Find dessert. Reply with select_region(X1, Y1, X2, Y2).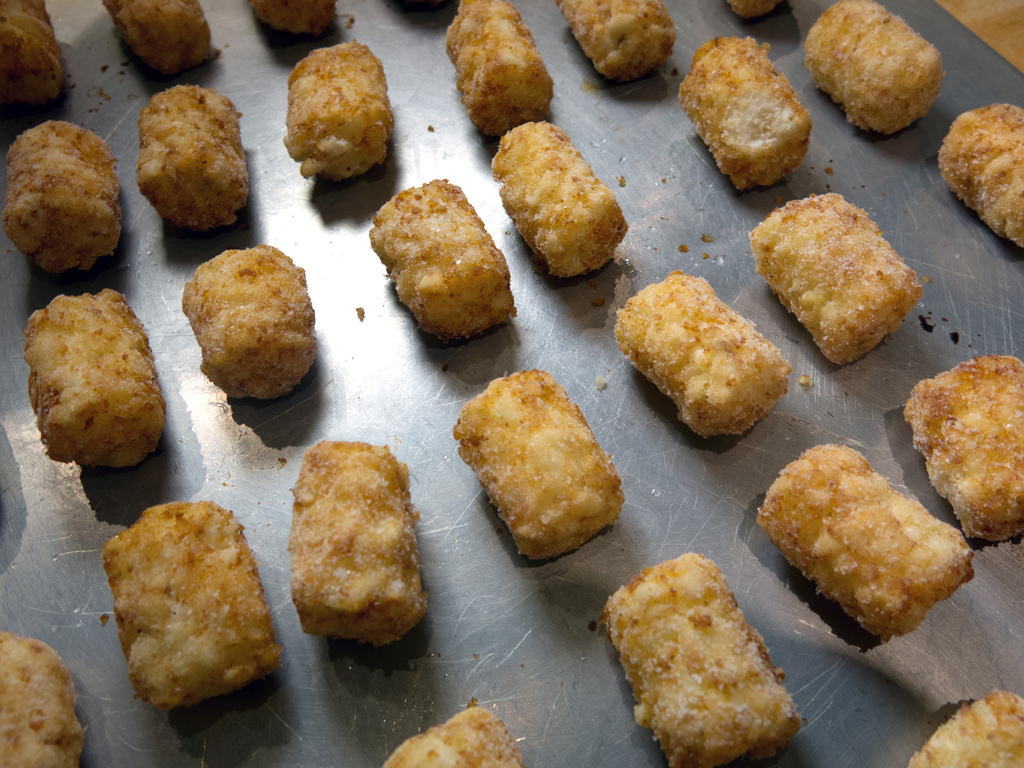
select_region(550, 0, 672, 76).
